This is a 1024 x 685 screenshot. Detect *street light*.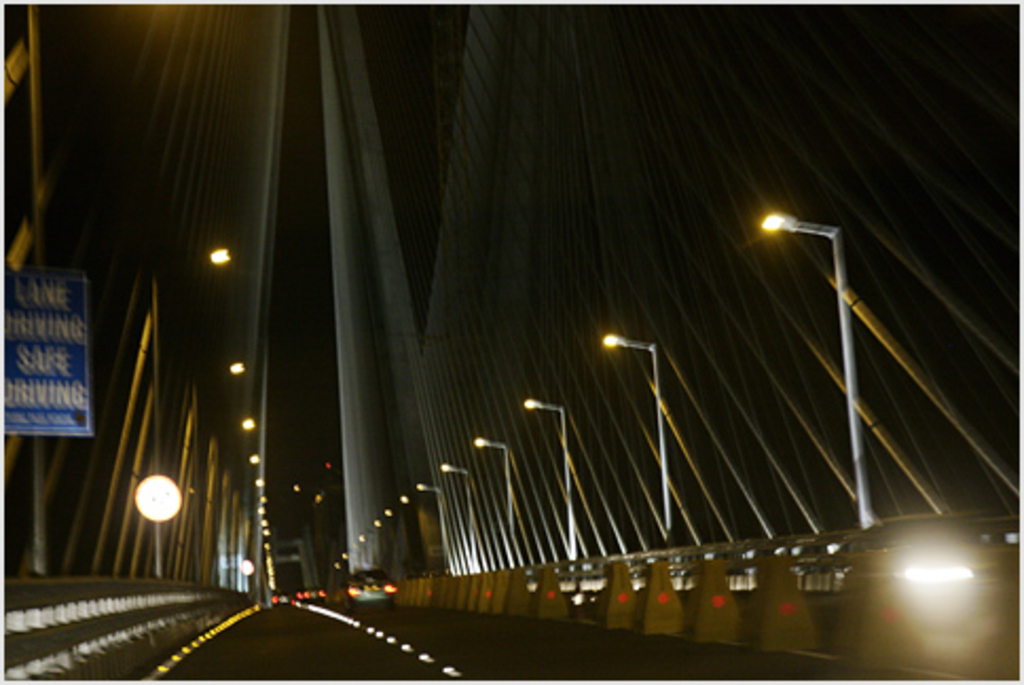
{"x1": 209, "y1": 247, "x2": 235, "y2": 266}.
